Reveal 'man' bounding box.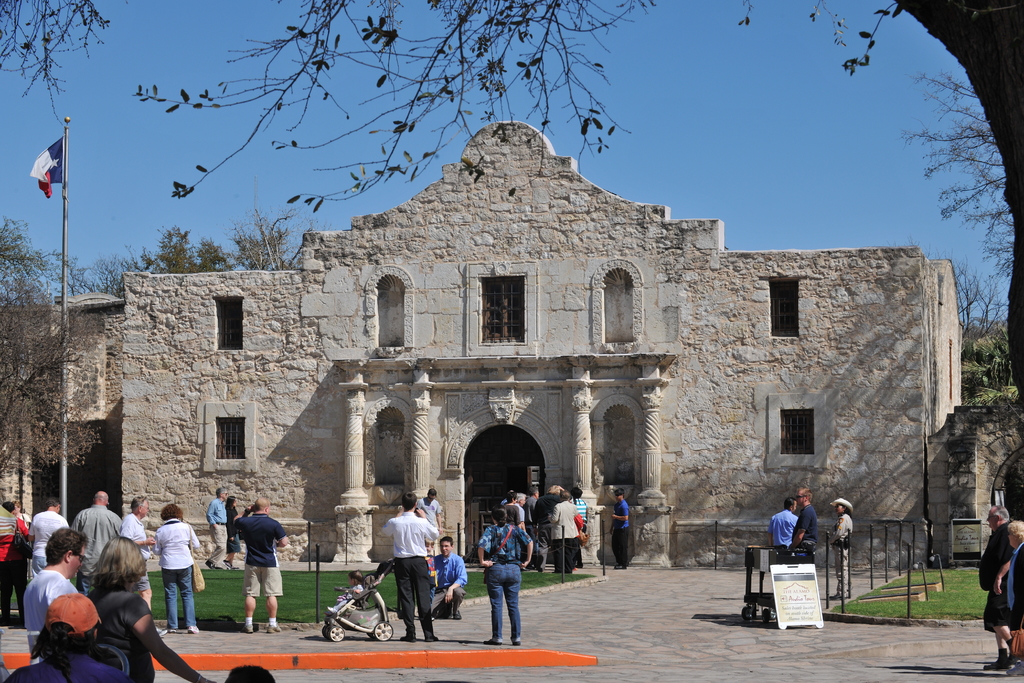
Revealed: [766,498,803,555].
